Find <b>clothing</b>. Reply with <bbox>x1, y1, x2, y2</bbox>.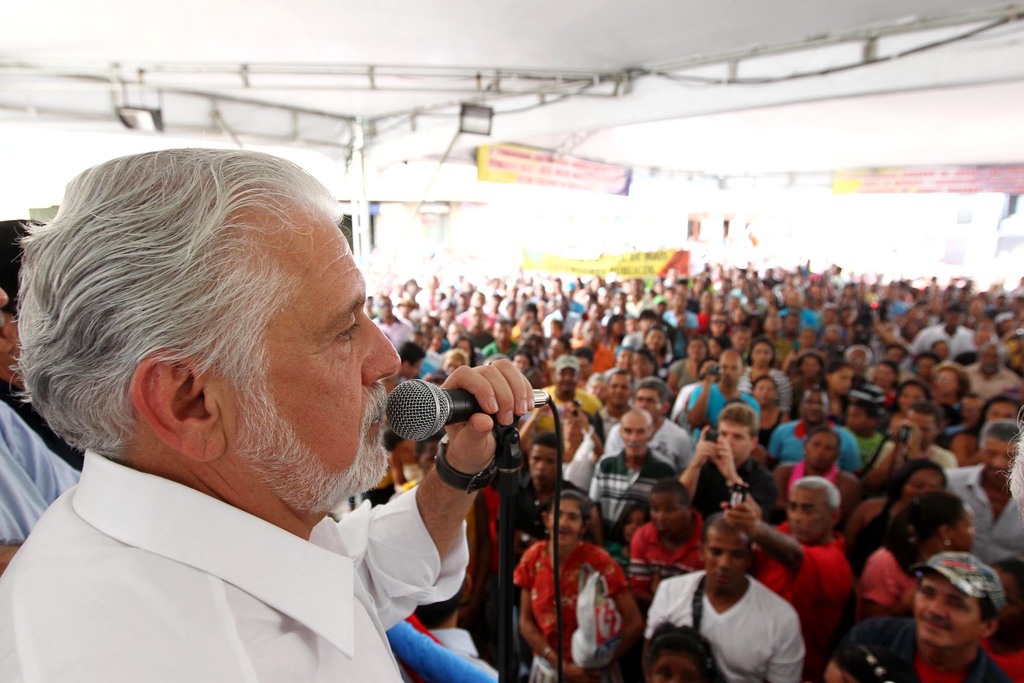
<bbox>831, 612, 1012, 682</bbox>.
